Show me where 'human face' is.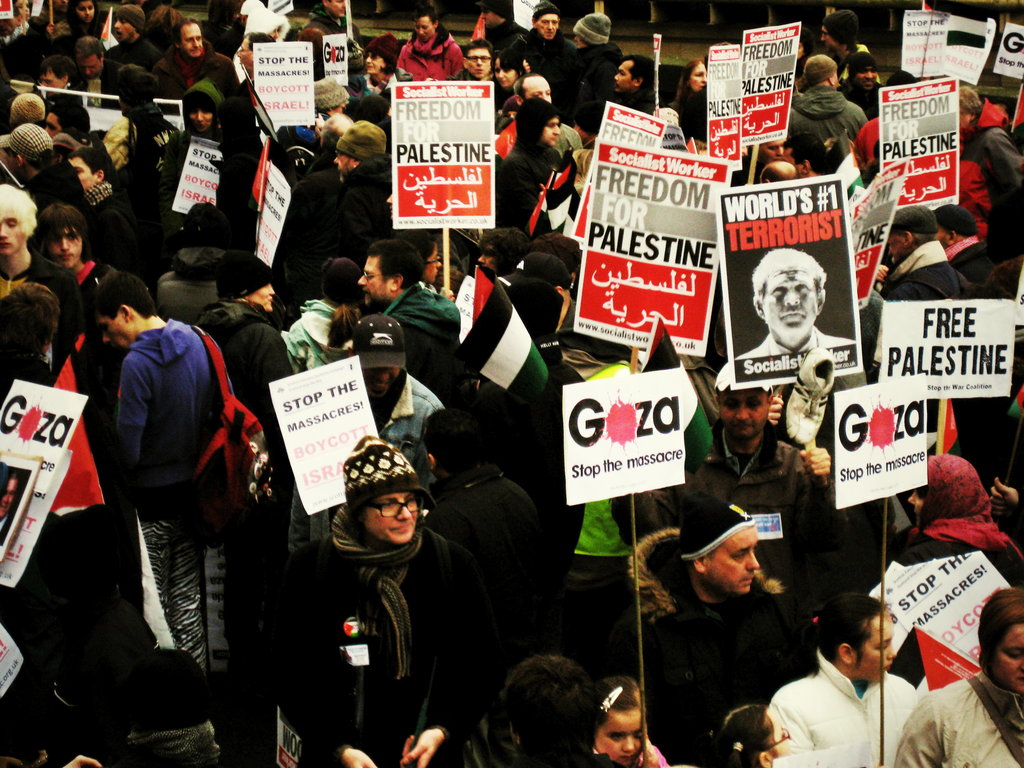
'human face' is at rect(469, 46, 488, 78).
